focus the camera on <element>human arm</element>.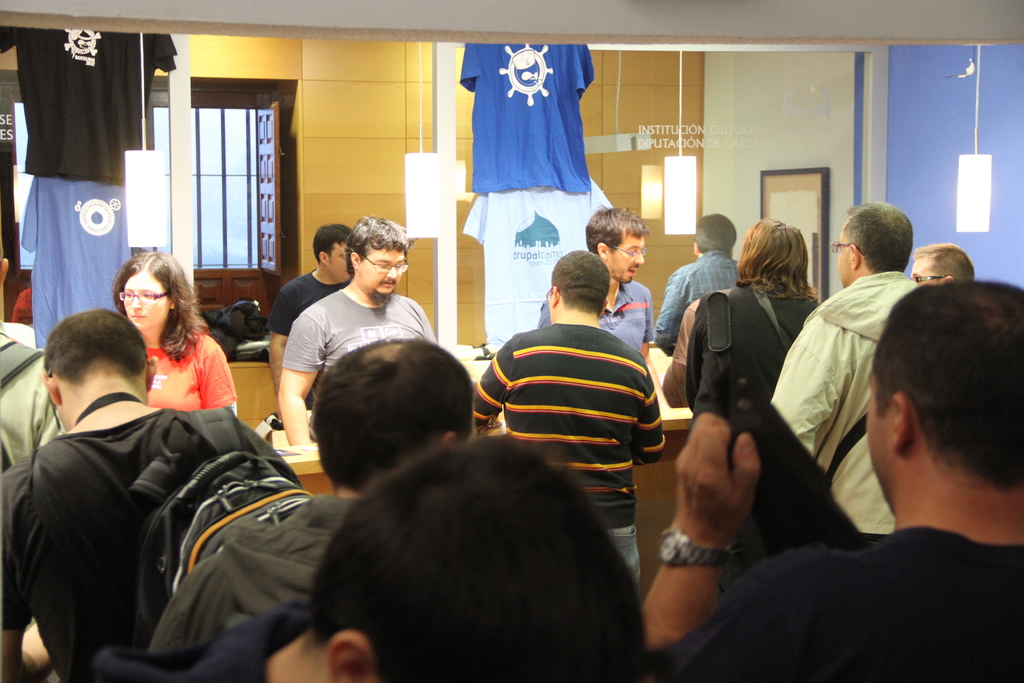
Focus region: BBox(33, 387, 56, 447).
